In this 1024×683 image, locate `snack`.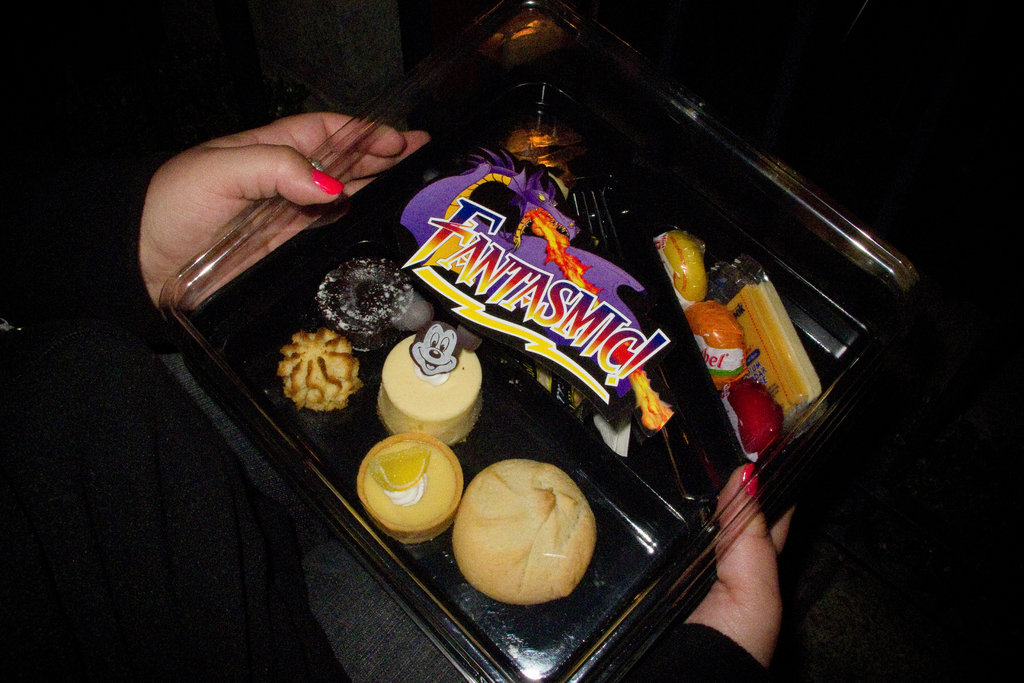
Bounding box: pyautogui.locateOnScreen(448, 461, 612, 607).
